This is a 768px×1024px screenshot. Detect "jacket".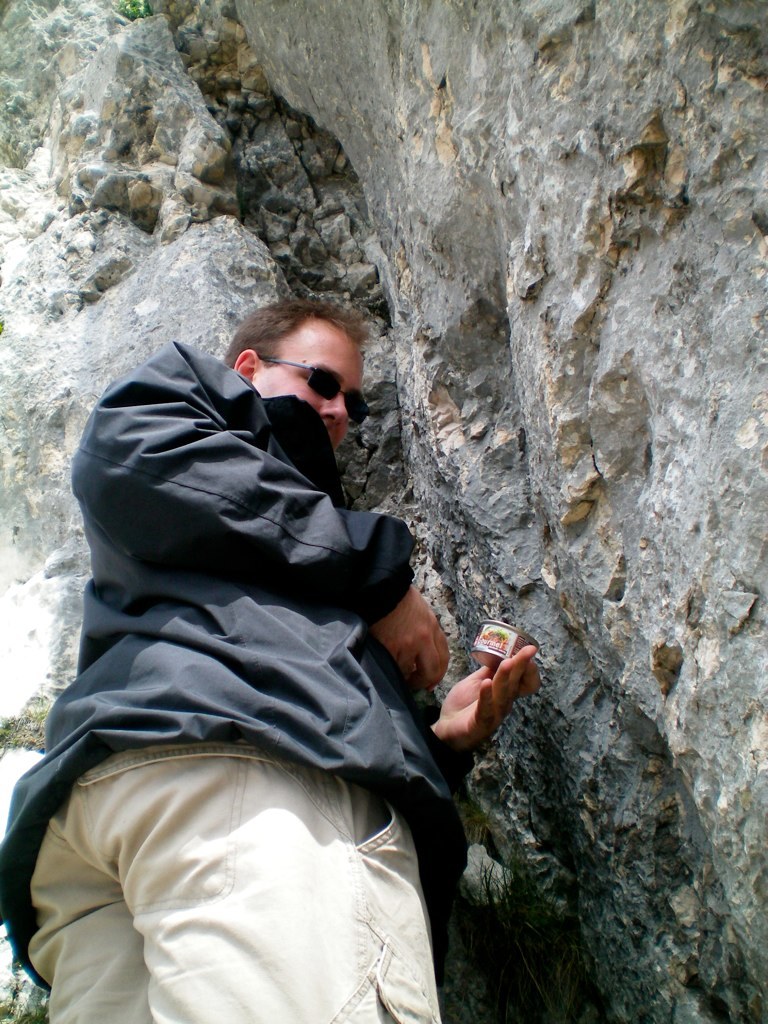
bbox=(17, 262, 463, 989).
